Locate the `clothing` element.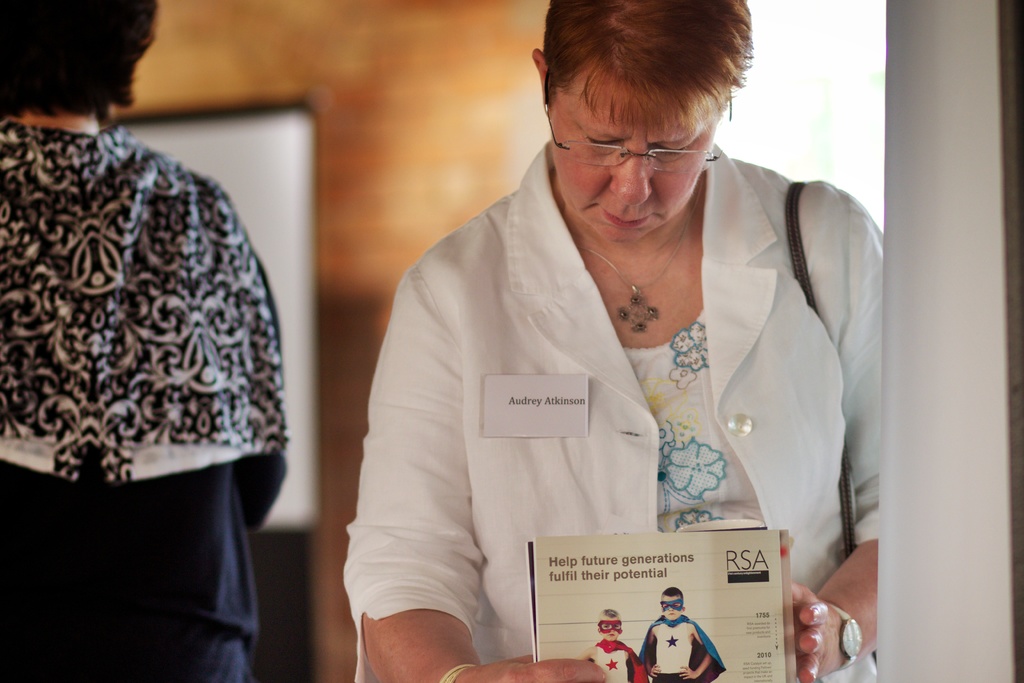
Element bbox: x1=0 y1=125 x2=293 y2=682.
